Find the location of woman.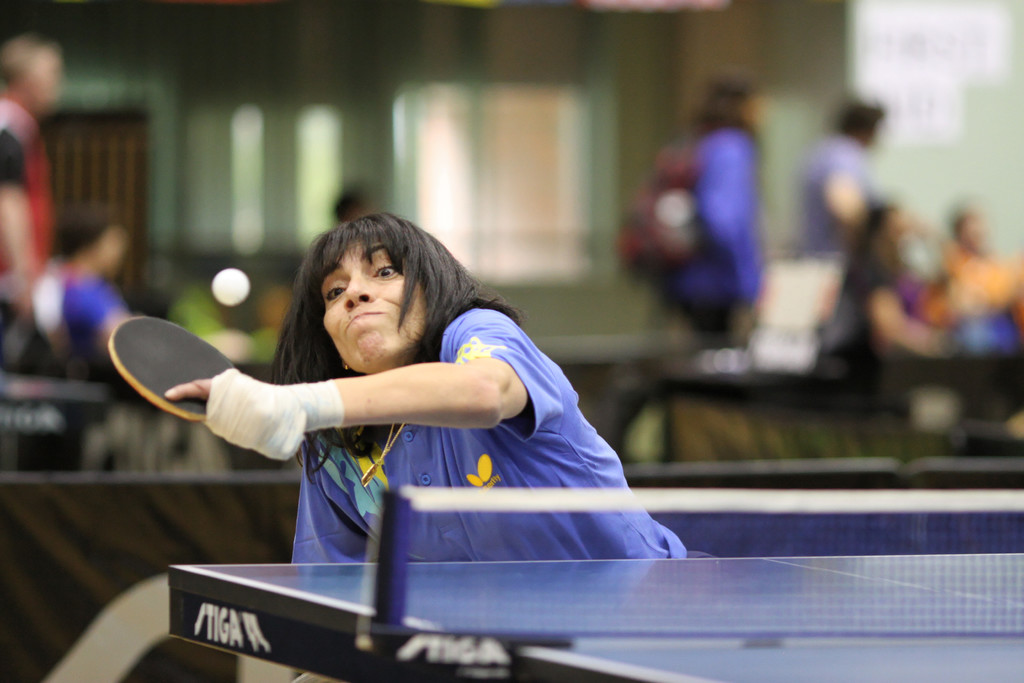
Location: select_region(158, 224, 628, 555).
